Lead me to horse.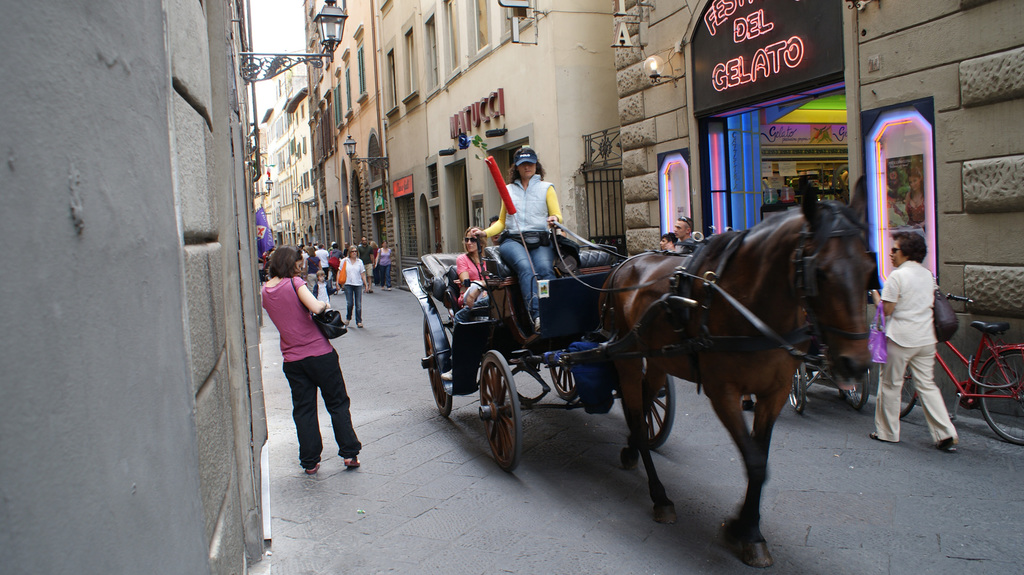
Lead to select_region(593, 176, 879, 568).
